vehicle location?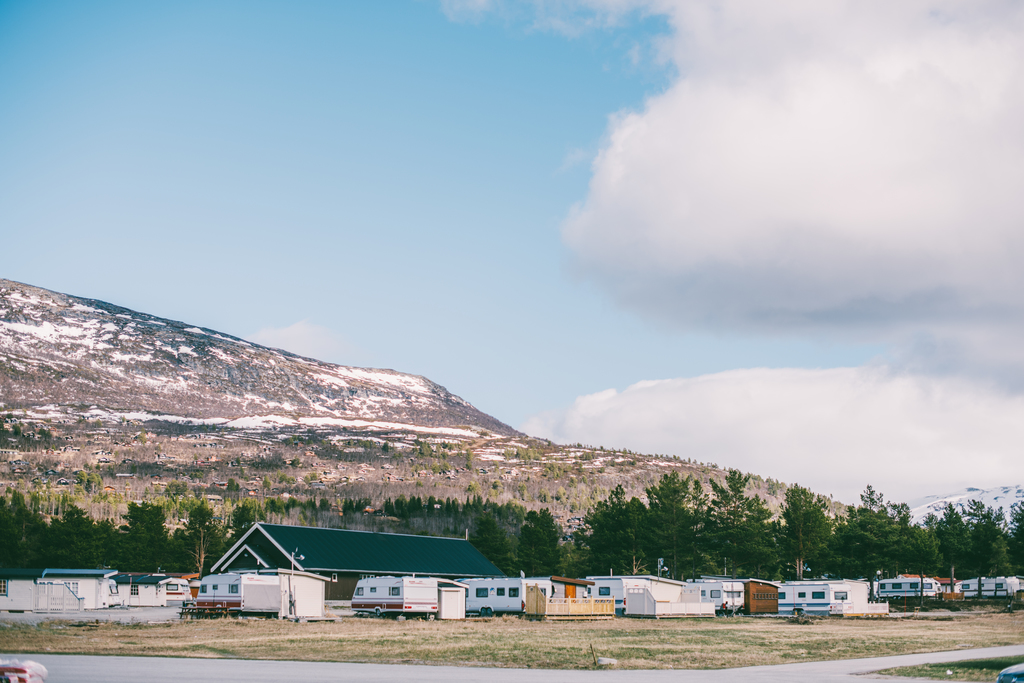
l=2, t=664, r=49, b=682
